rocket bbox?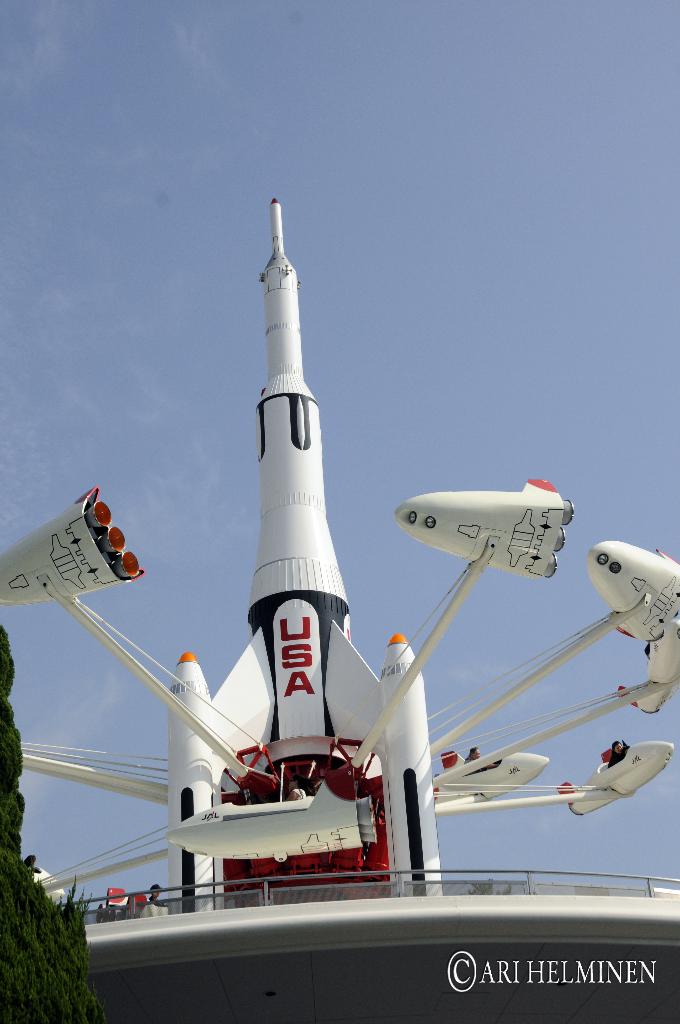
x1=166 y1=195 x2=547 y2=911
